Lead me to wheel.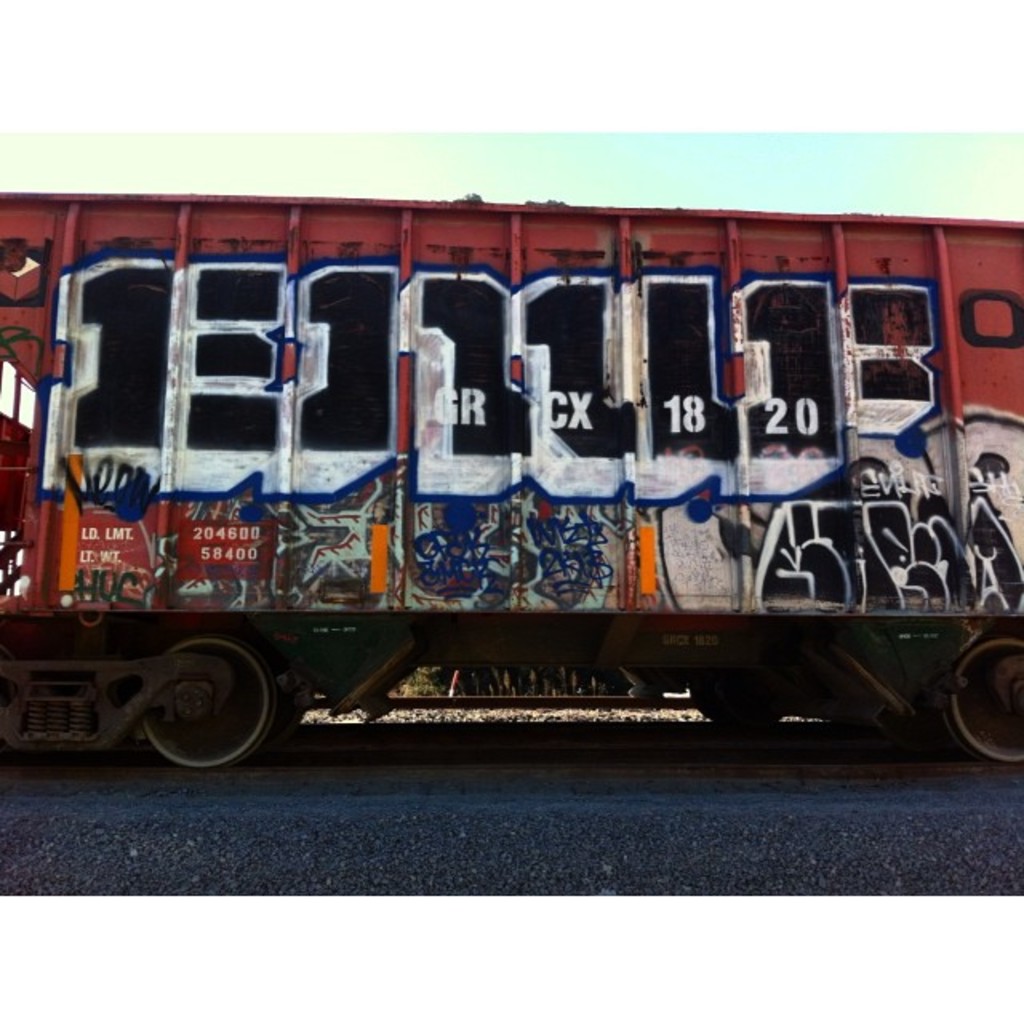
Lead to (left=101, top=650, right=288, bottom=765).
